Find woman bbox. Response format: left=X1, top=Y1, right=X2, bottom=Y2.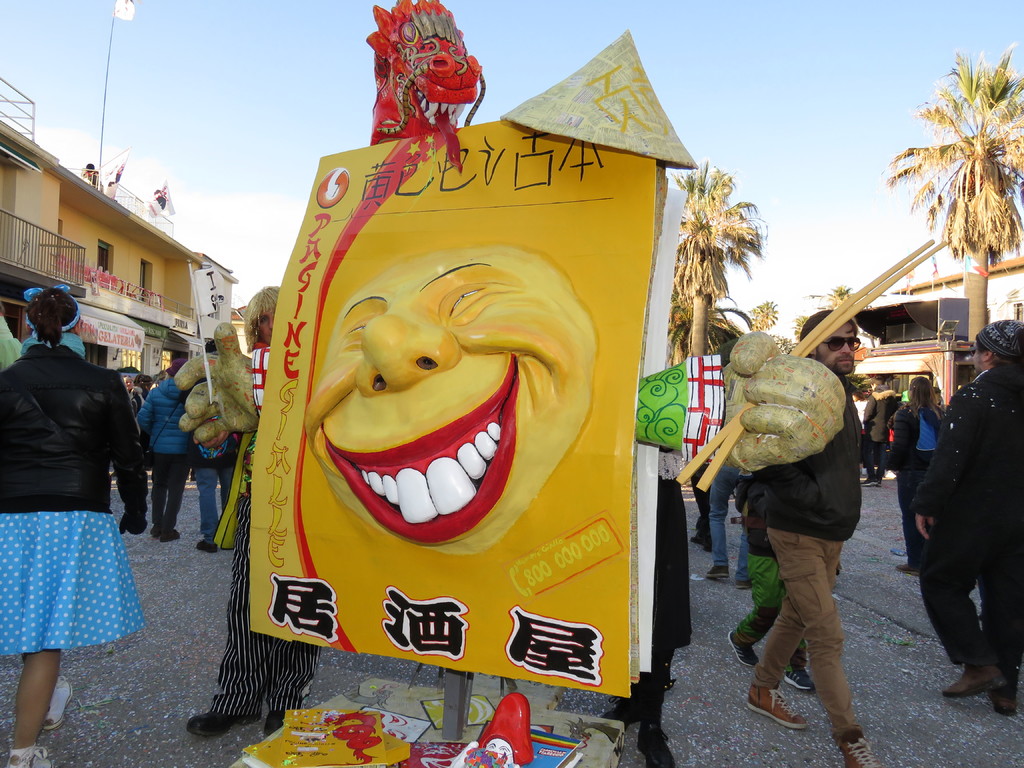
left=883, top=375, right=945, bottom=576.
